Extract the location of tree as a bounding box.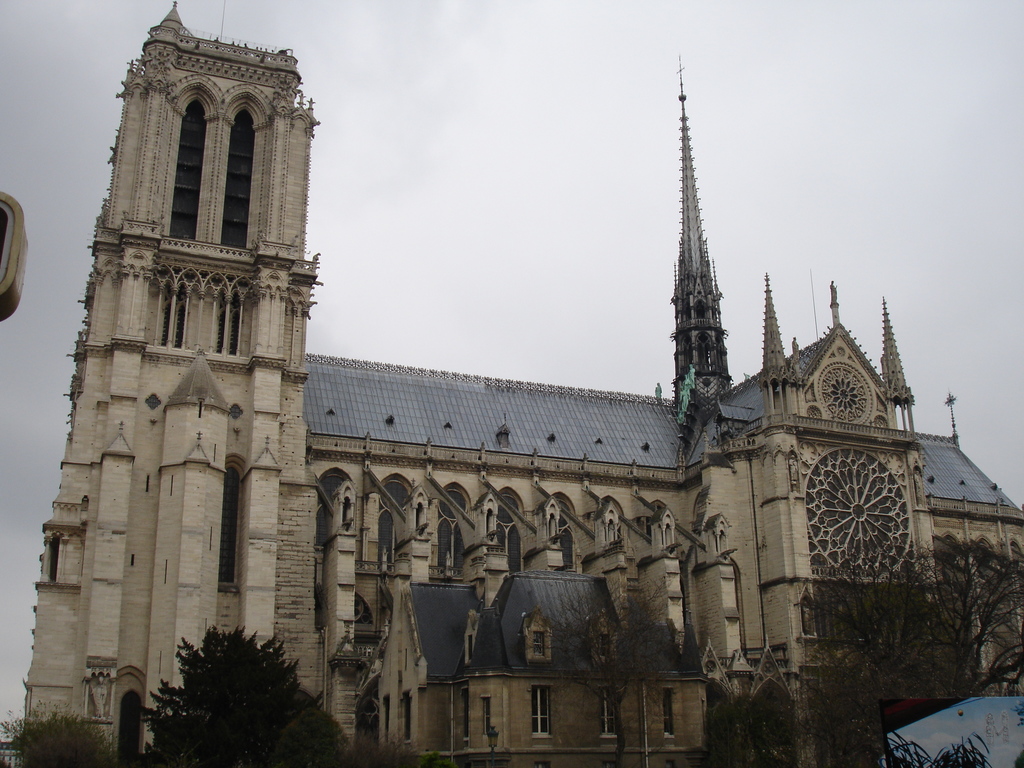
{"x1": 902, "y1": 550, "x2": 1023, "y2": 705}.
